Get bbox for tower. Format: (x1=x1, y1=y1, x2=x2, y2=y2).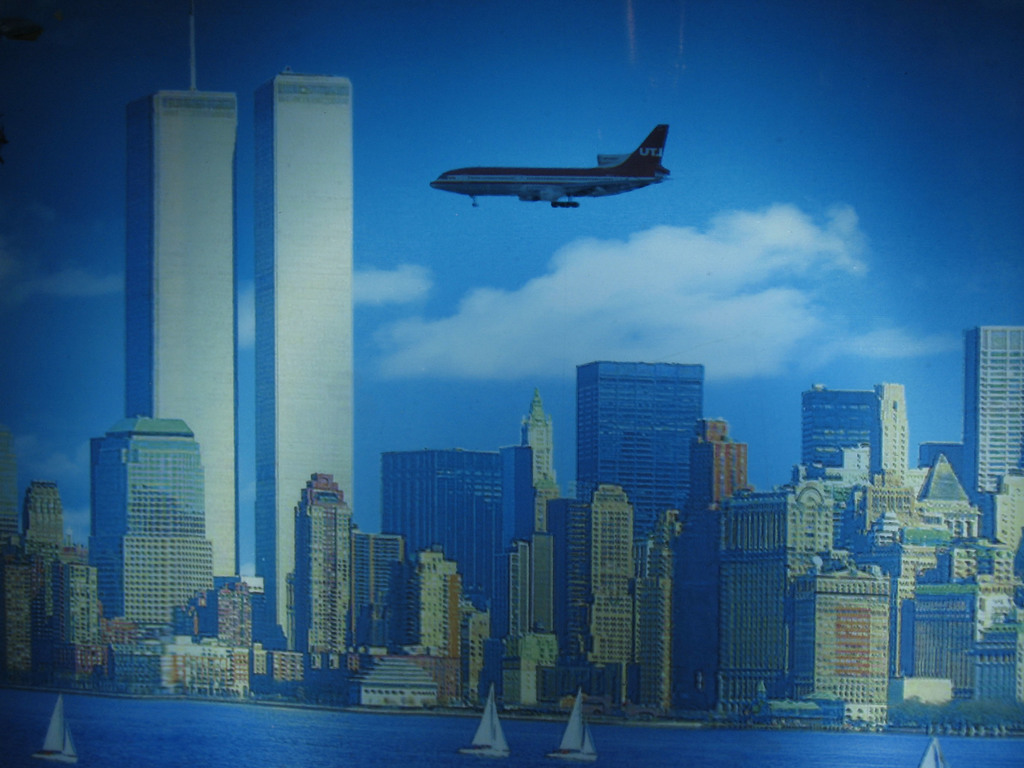
(x1=577, y1=364, x2=702, y2=572).
